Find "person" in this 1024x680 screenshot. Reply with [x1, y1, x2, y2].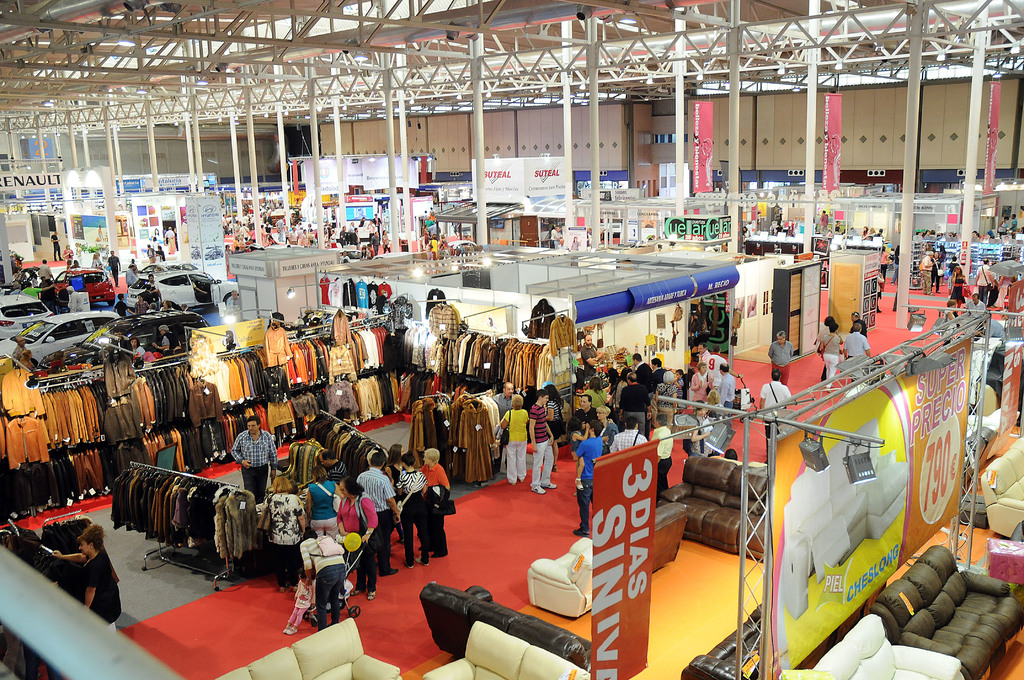
[359, 460, 401, 575].
